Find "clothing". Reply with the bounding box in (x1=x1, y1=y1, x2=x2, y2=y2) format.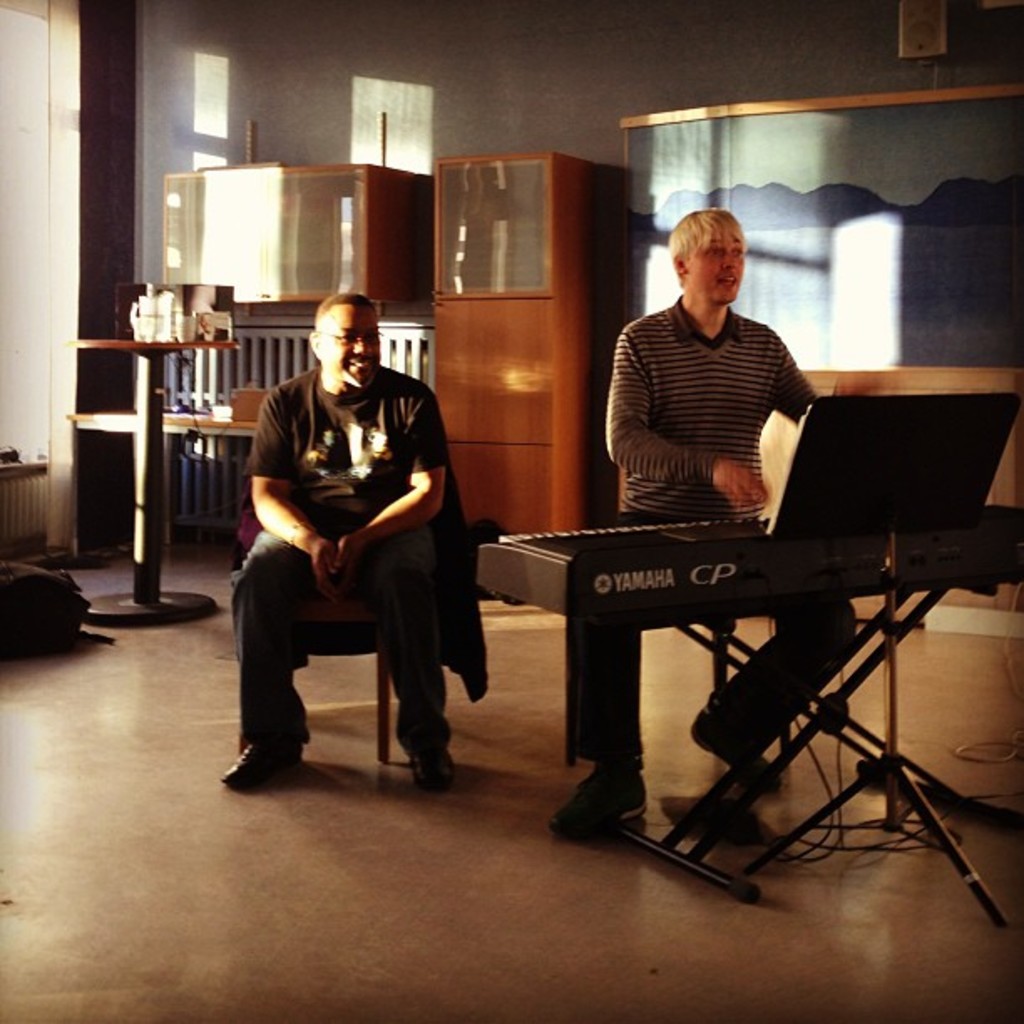
(x1=572, y1=293, x2=865, y2=756).
